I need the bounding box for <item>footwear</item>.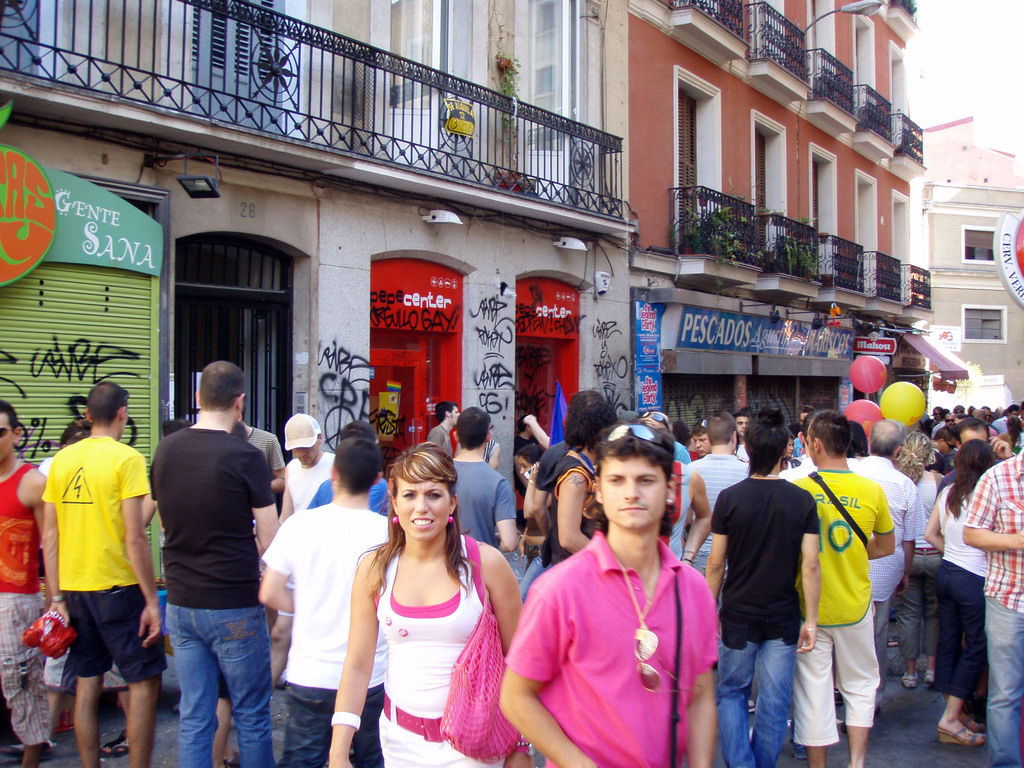
Here it is: <region>102, 726, 127, 755</region>.
